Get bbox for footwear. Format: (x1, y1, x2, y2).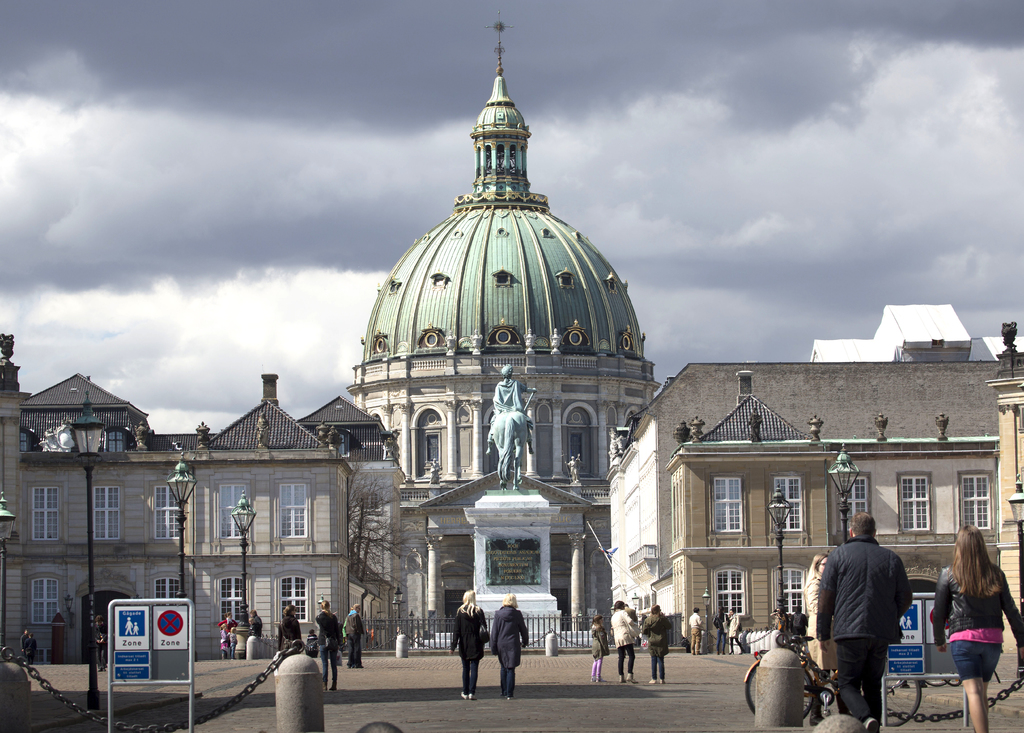
(331, 682, 337, 689).
